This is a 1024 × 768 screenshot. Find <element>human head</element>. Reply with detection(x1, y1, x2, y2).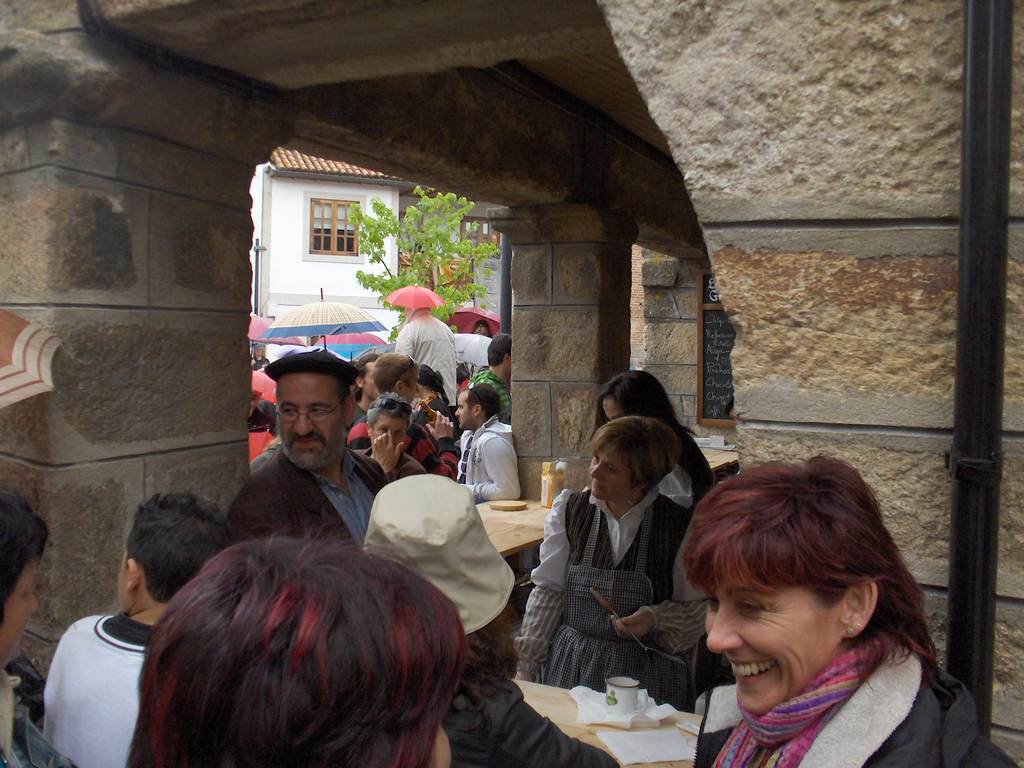
detection(0, 468, 53, 669).
